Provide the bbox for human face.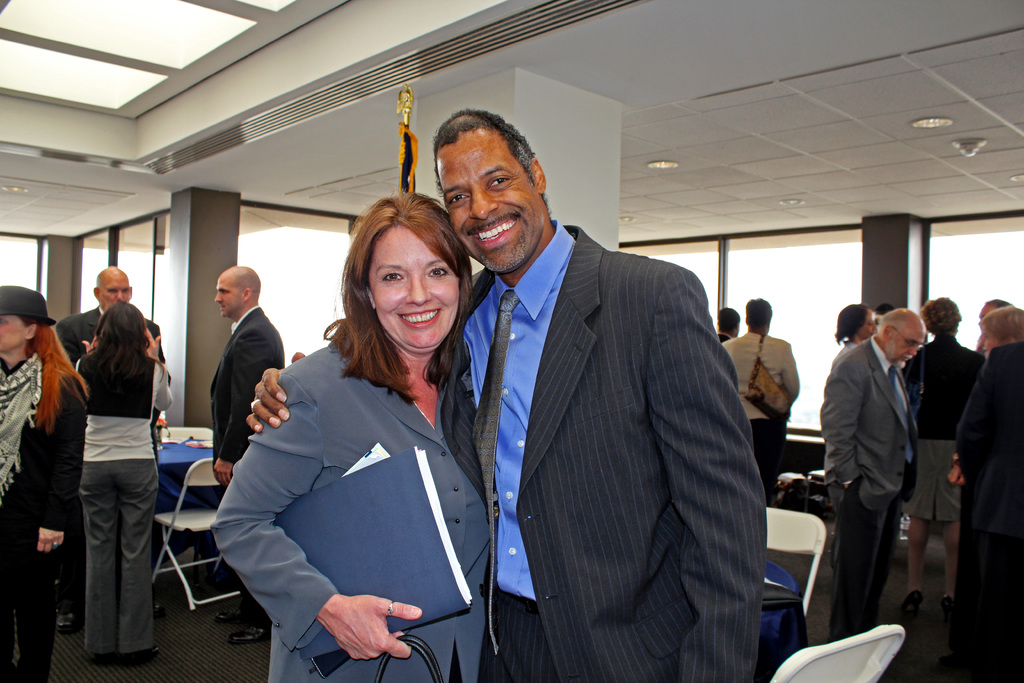
BBox(98, 270, 128, 310).
